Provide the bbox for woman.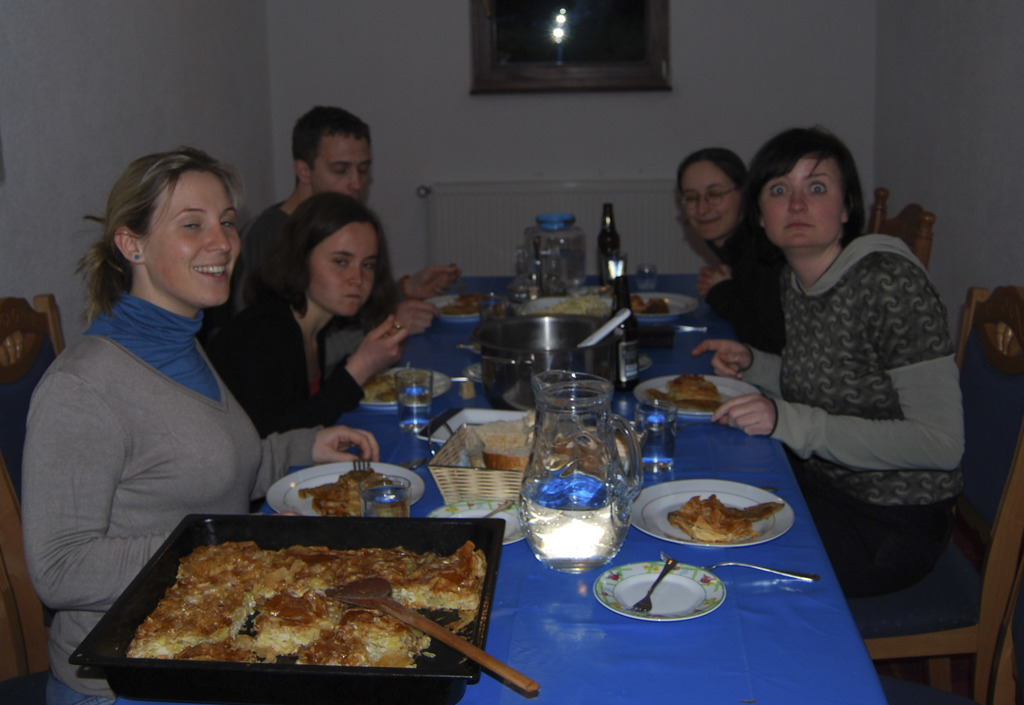
(x1=28, y1=145, x2=291, y2=645).
